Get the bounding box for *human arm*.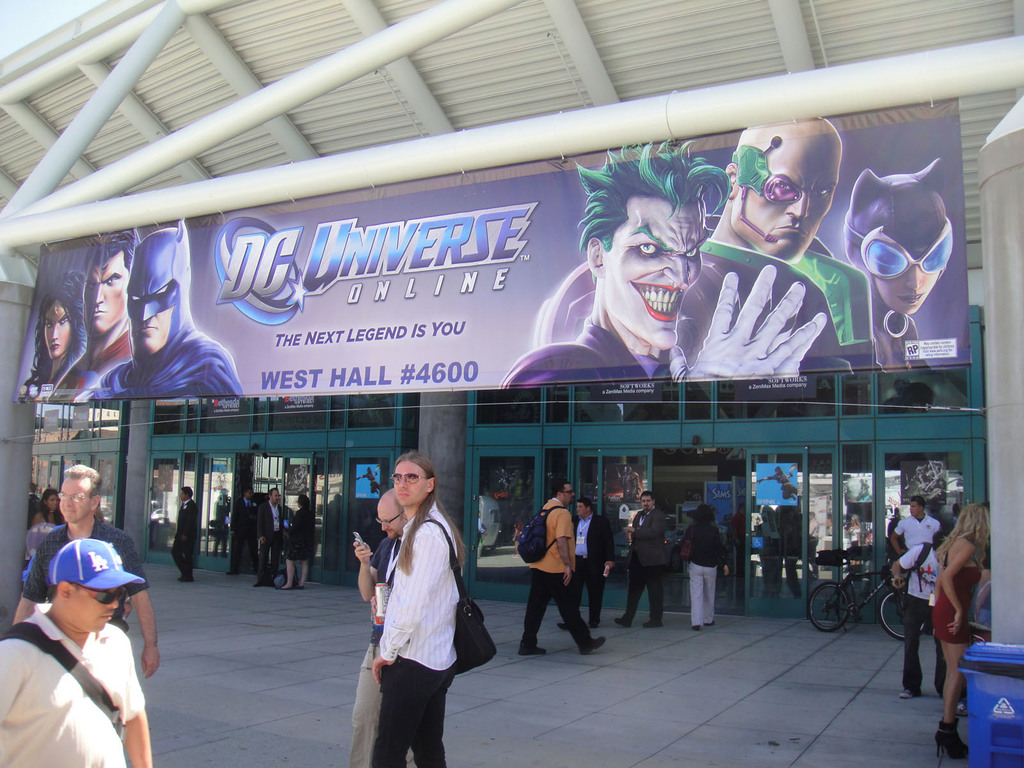
bbox=[178, 500, 195, 543].
